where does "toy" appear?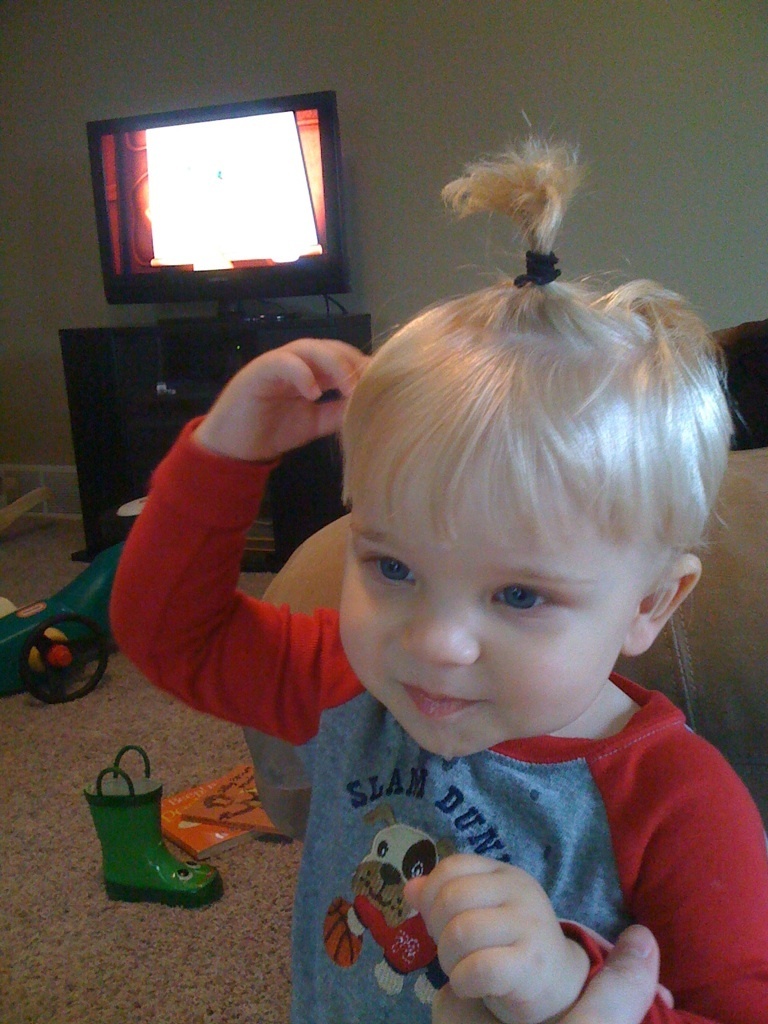
Appears at [left=0, top=525, right=147, bottom=702].
